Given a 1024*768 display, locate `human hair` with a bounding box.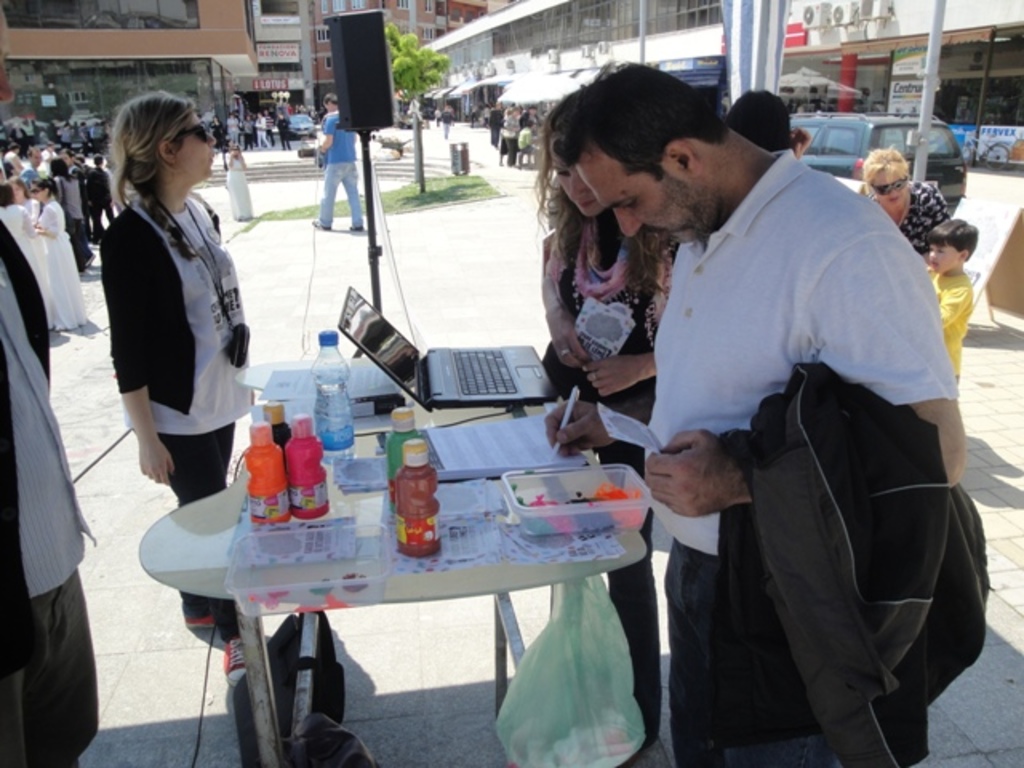
Located: <region>549, 59, 730, 184</region>.
